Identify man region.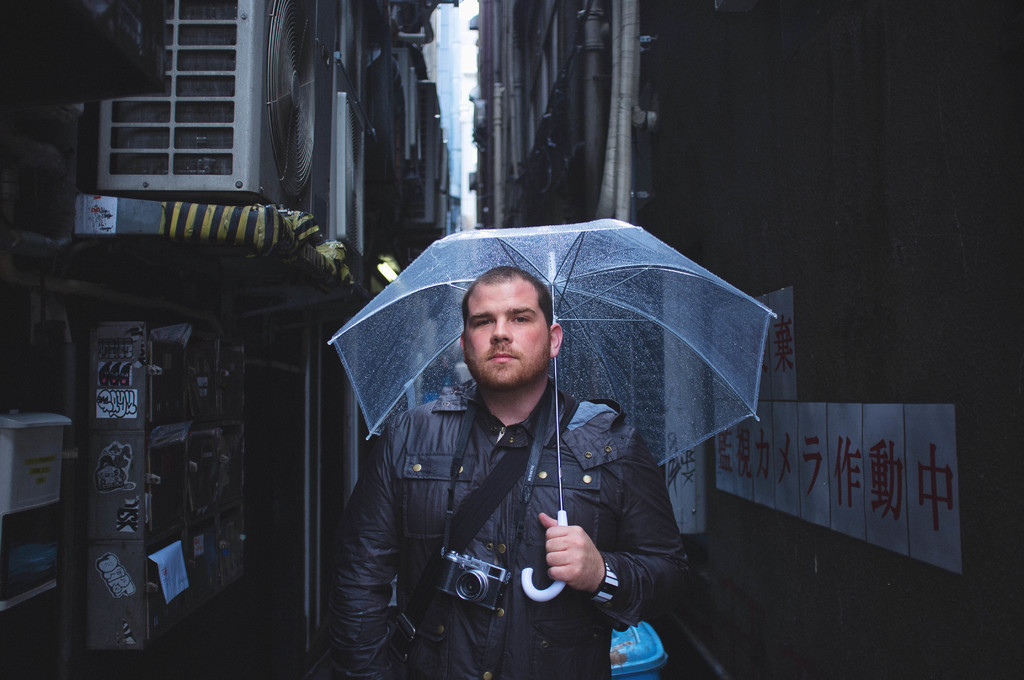
Region: select_region(332, 264, 690, 679).
